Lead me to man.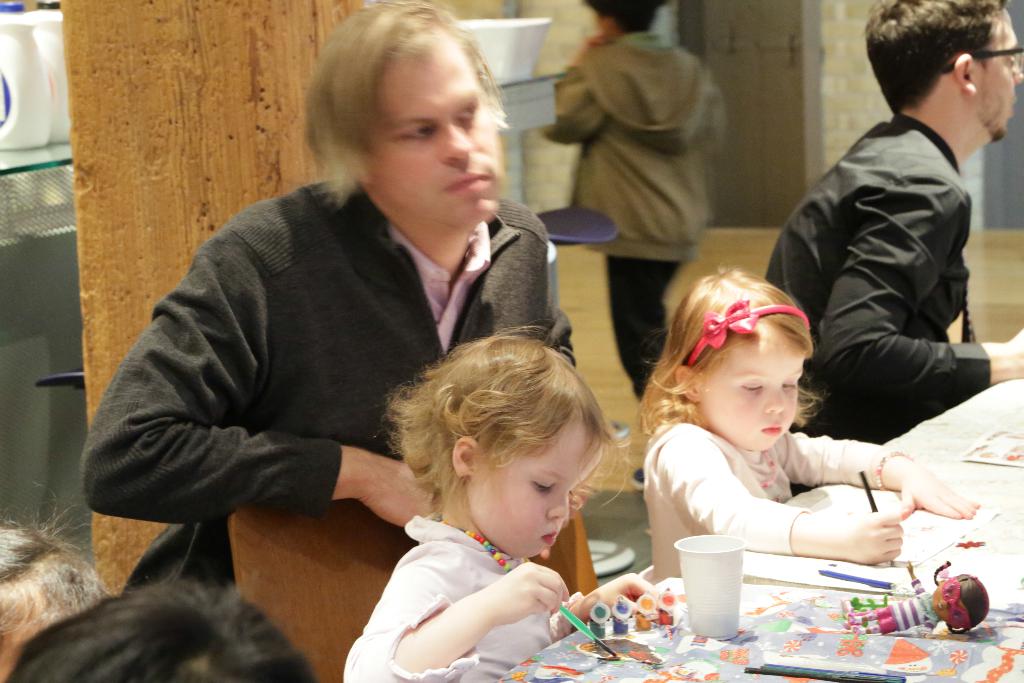
Lead to [765, 30, 1014, 465].
